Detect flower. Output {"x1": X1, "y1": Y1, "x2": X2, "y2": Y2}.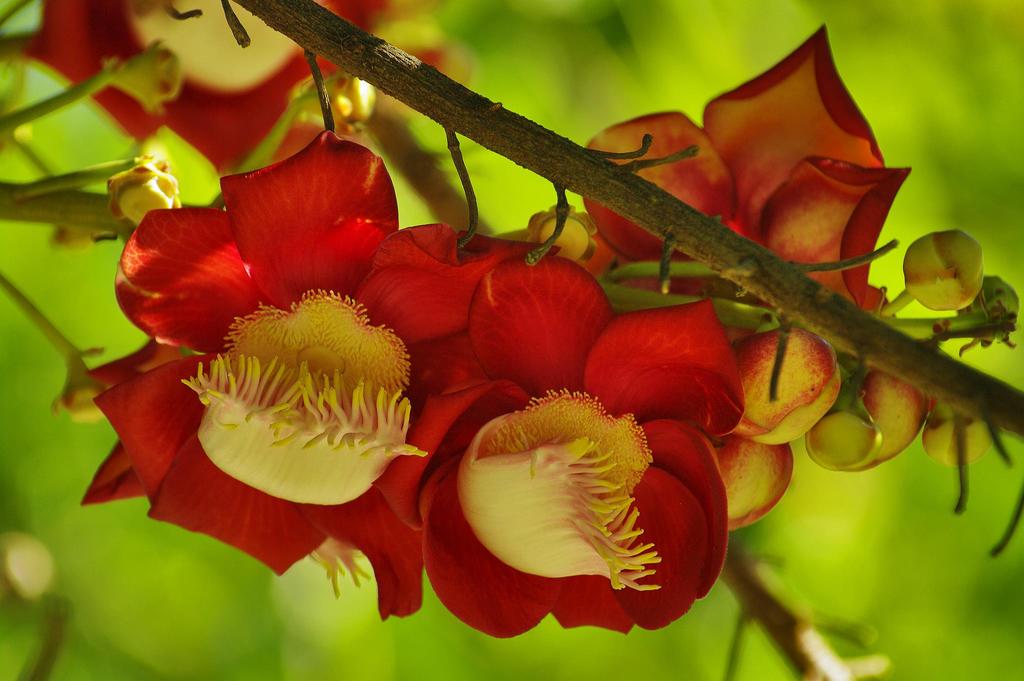
{"x1": 576, "y1": 24, "x2": 922, "y2": 536}.
